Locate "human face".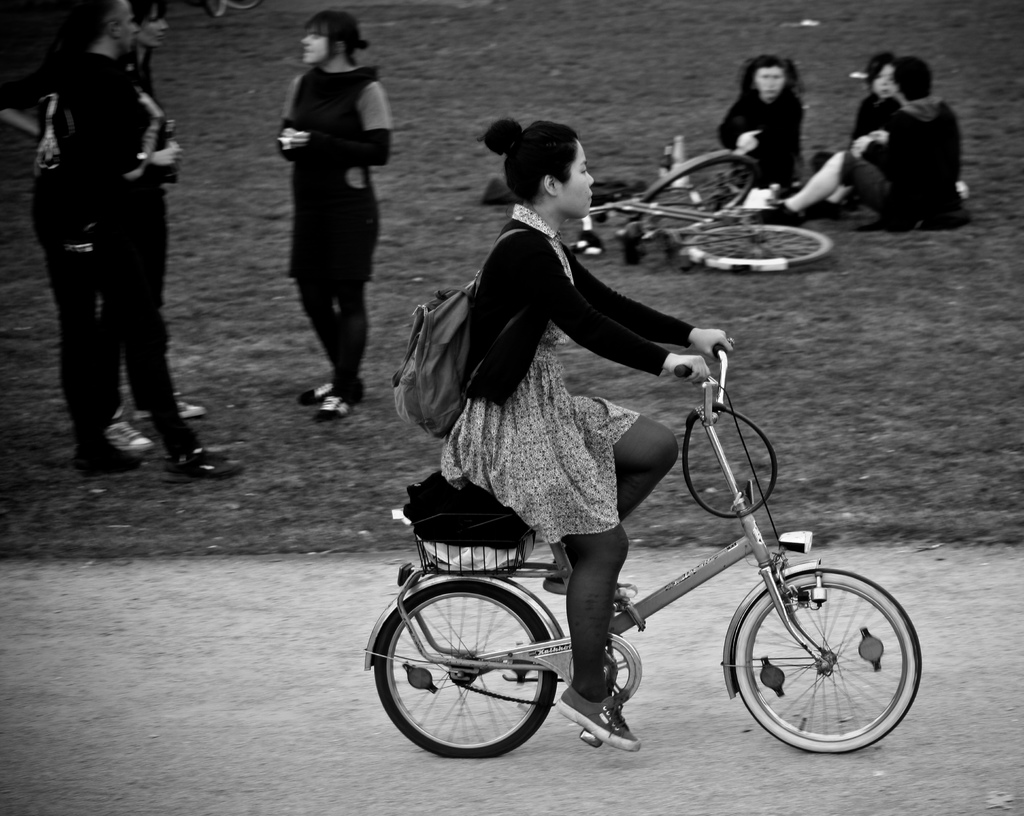
Bounding box: {"left": 141, "top": 0, "right": 163, "bottom": 46}.
